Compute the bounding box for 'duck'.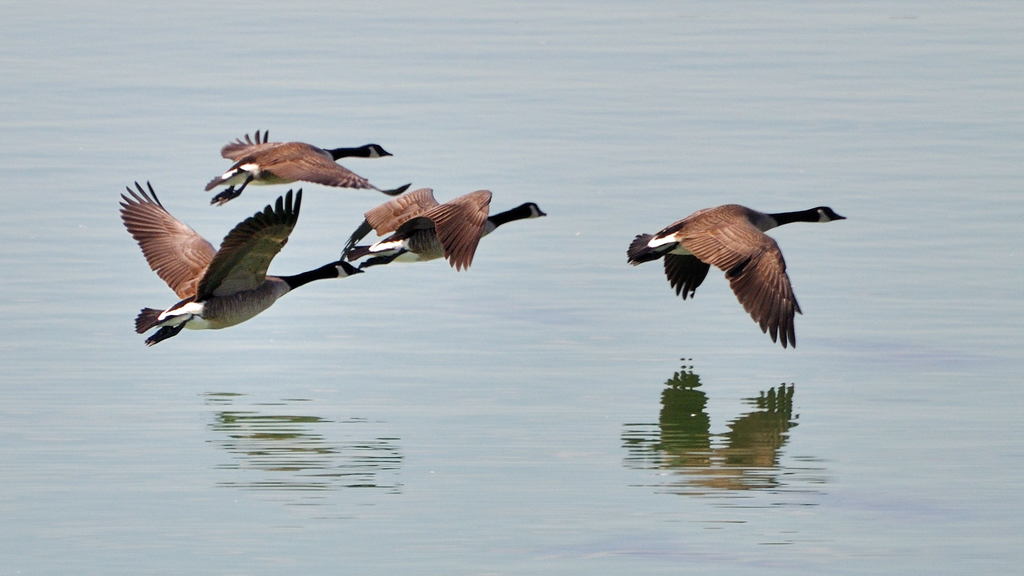
620:189:850:332.
